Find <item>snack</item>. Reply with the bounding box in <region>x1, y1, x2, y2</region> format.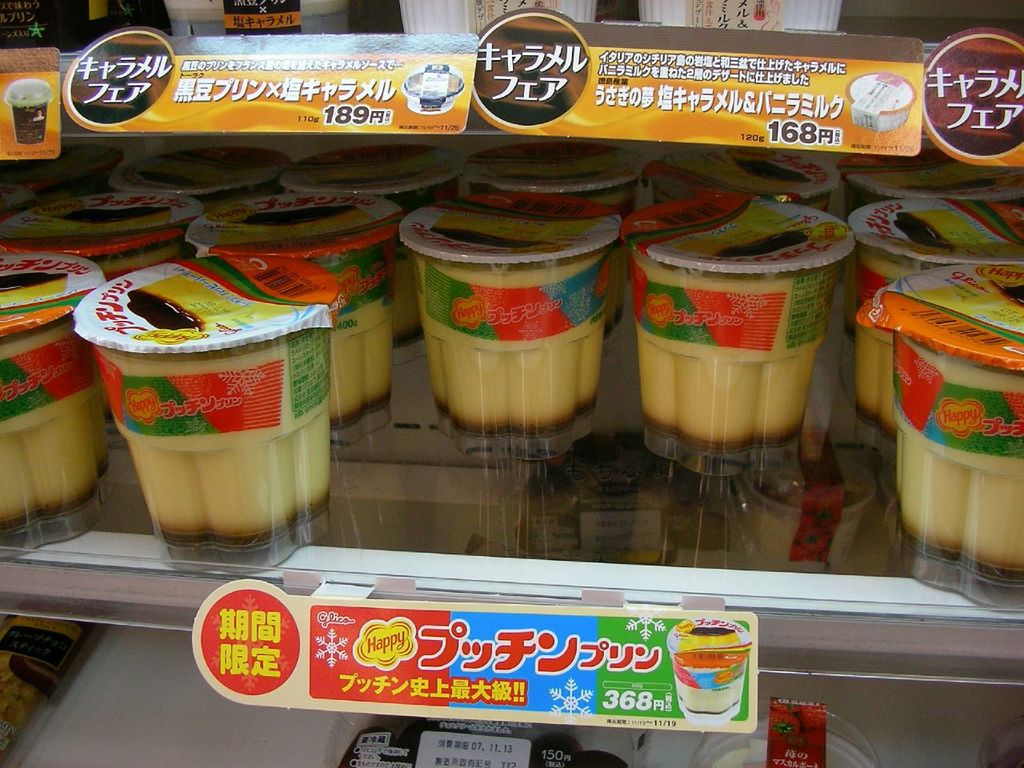
<region>183, 190, 399, 424</region>.
